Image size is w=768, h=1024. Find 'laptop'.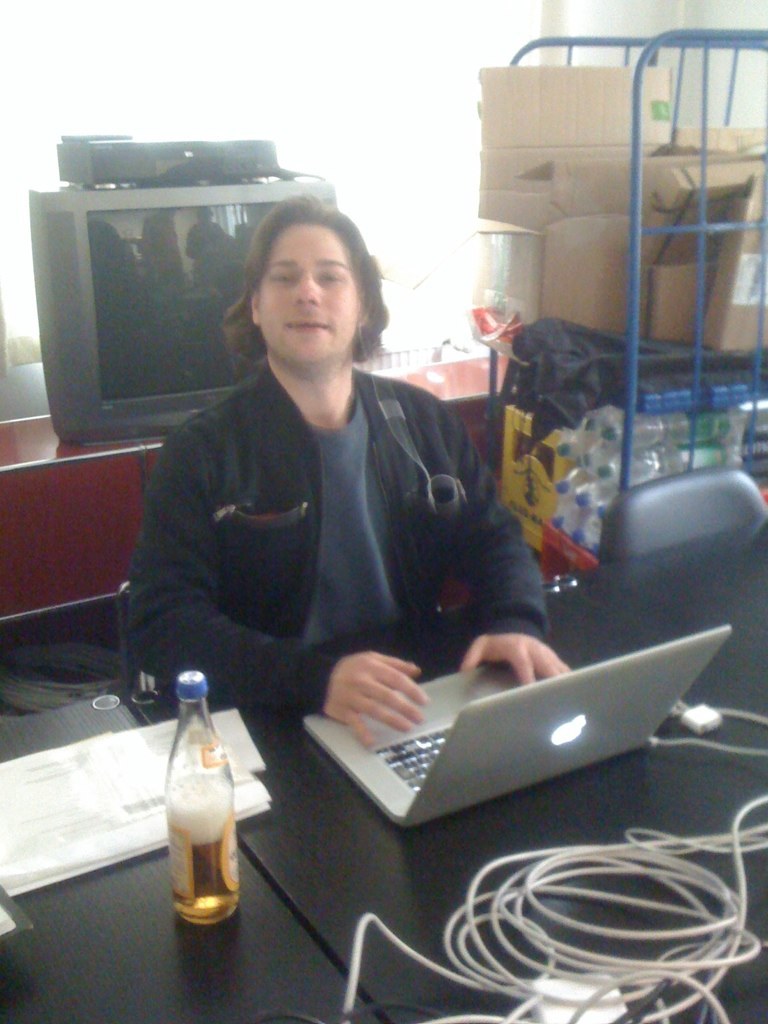
locate(262, 619, 739, 837).
